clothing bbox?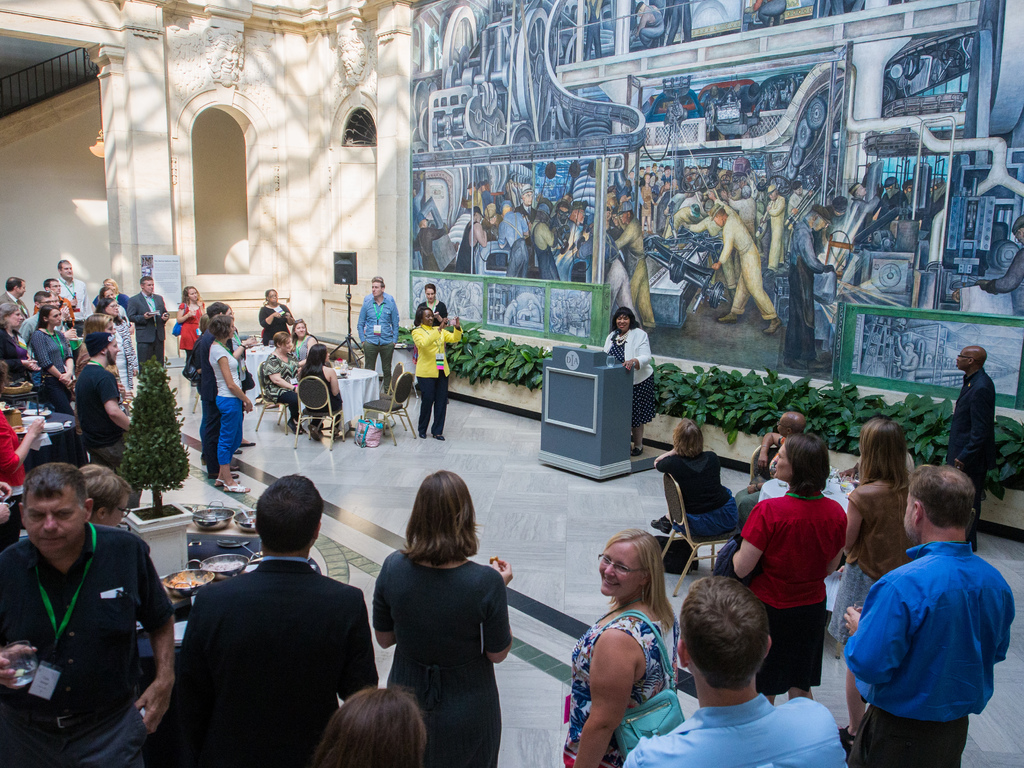
182/550/376/767
